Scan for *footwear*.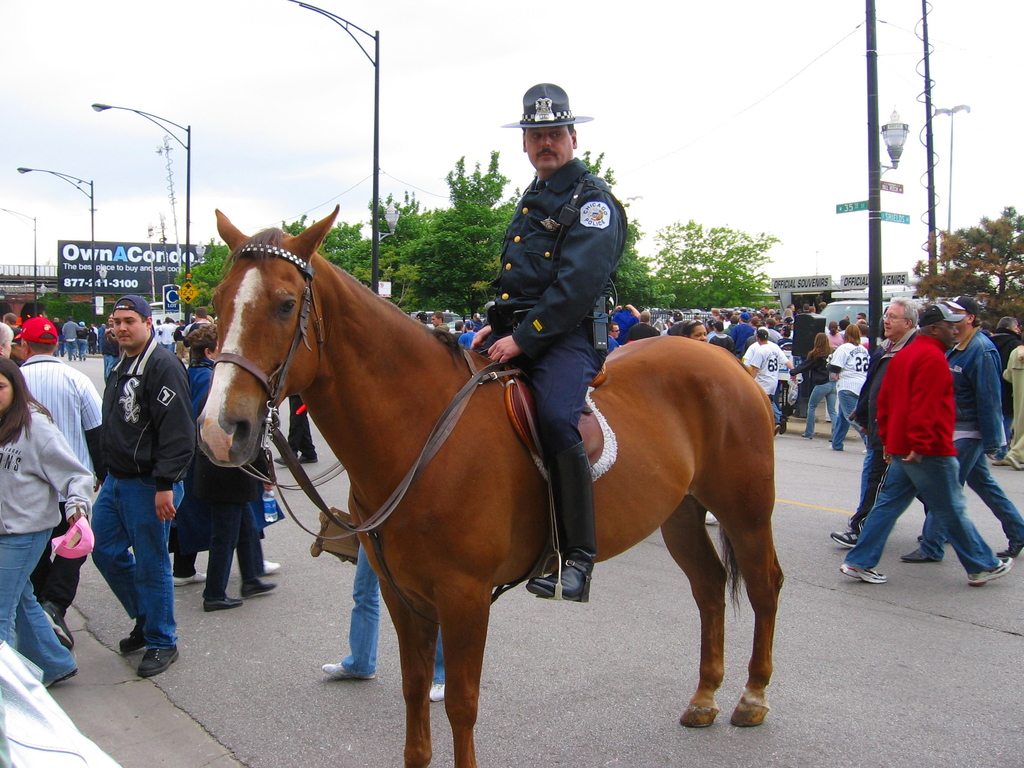
Scan result: box(119, 619, 148, 651).
